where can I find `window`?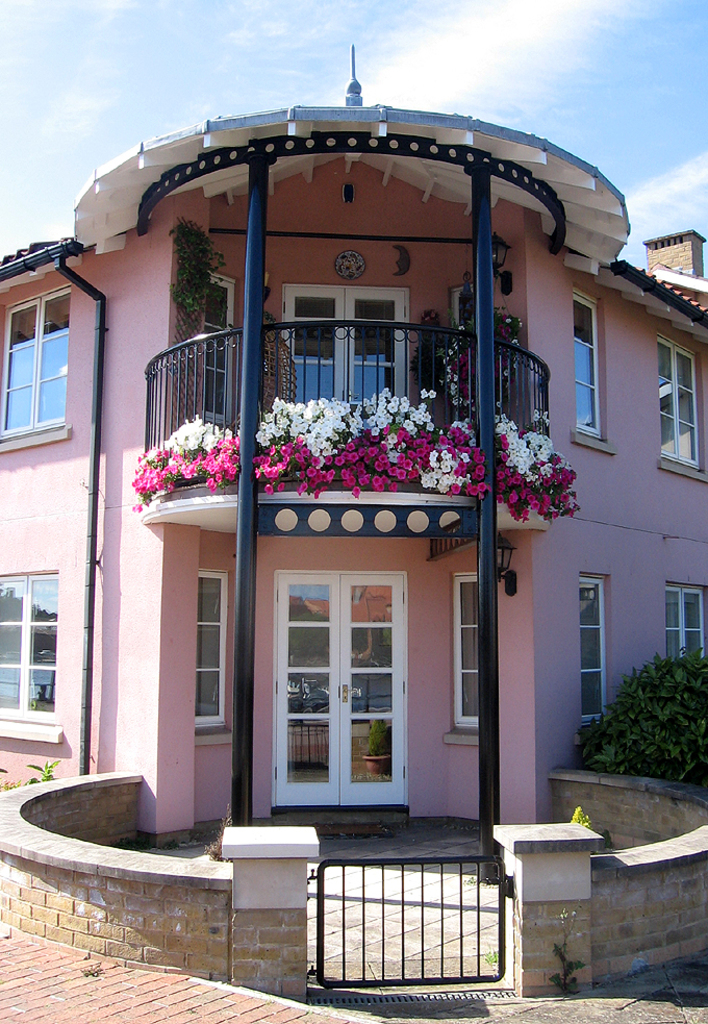
You can find it at detection(7, 270, 74, 432).
